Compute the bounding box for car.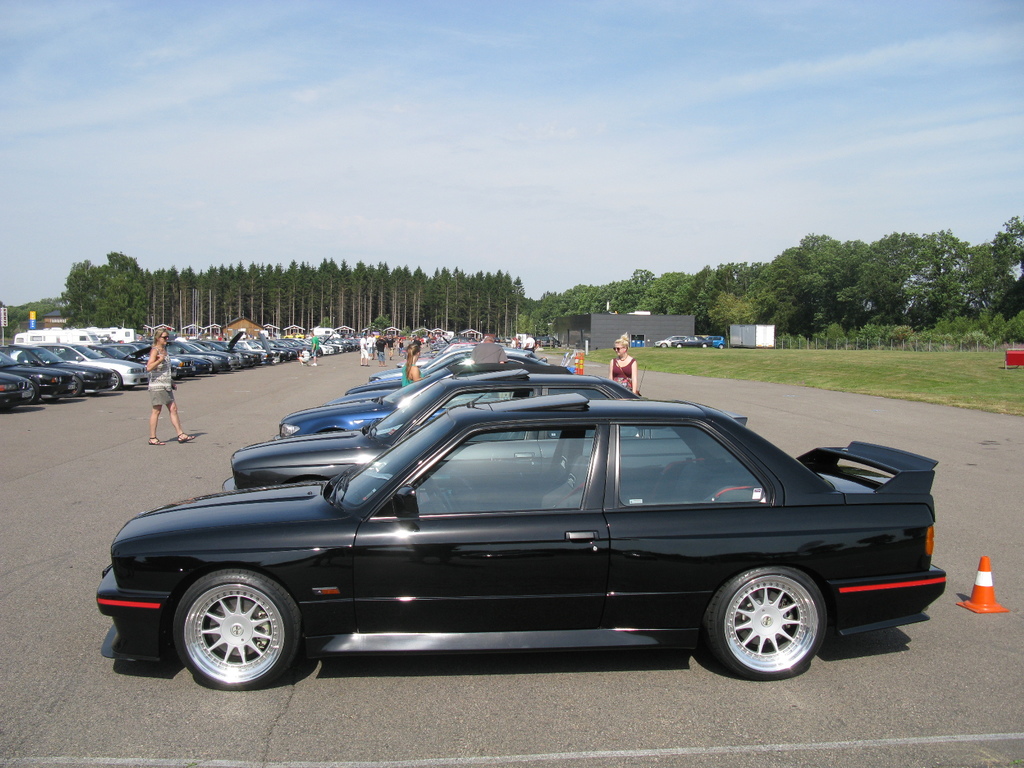
(x1=215, y1=361, x2=752, y2=495).
